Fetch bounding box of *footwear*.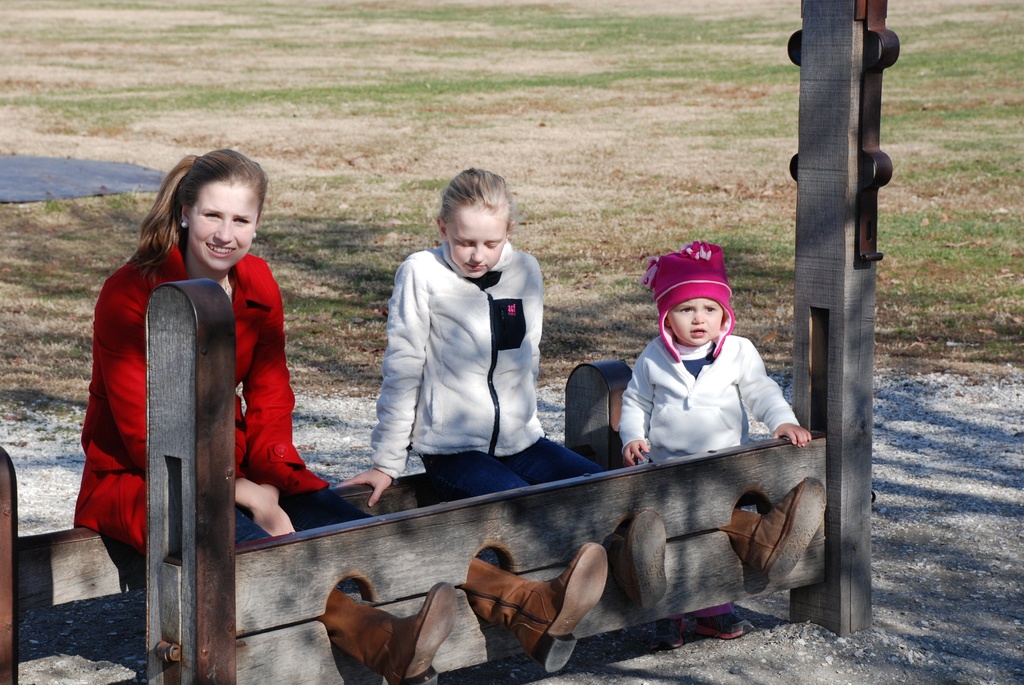
Bbox: 626,515,666,618.
